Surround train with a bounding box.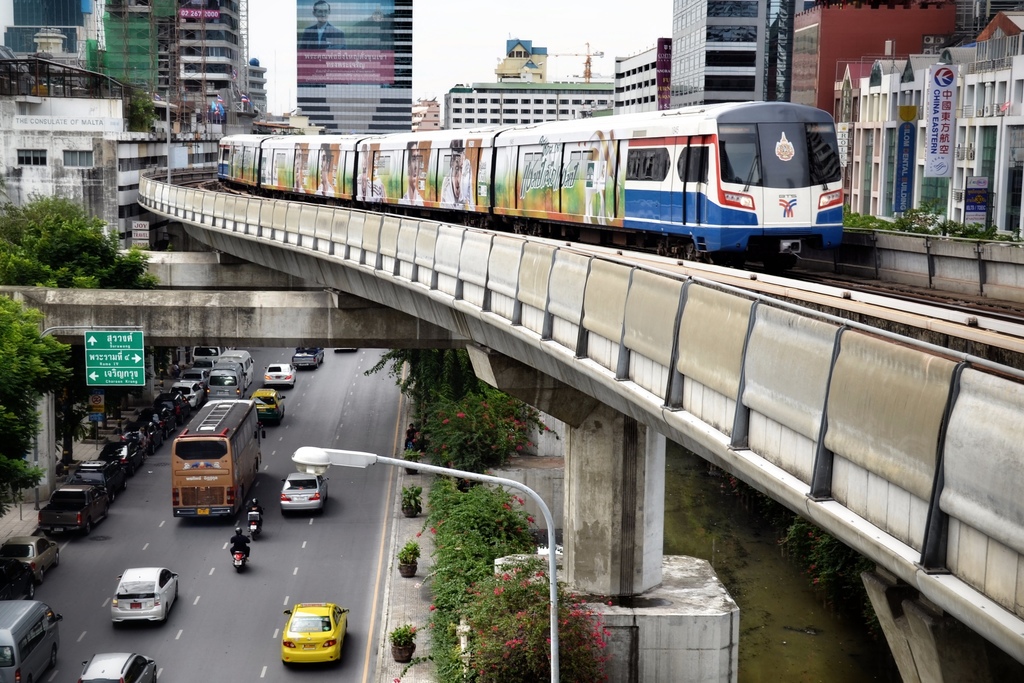
bbox(211, 90, 849, 260).
